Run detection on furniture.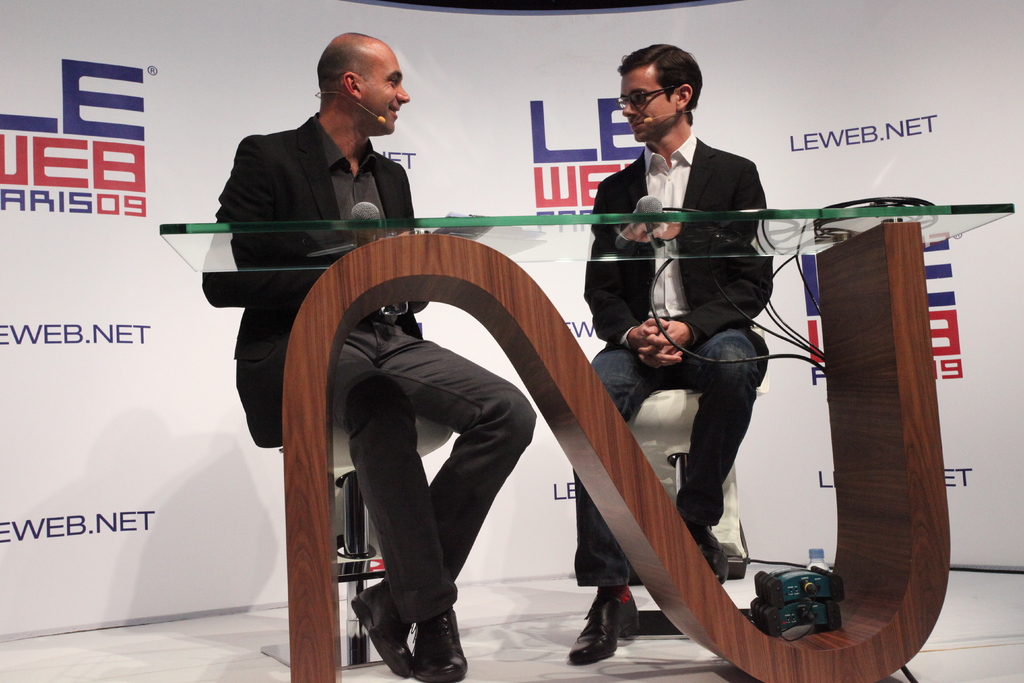
Result: 260/418/453/671.
